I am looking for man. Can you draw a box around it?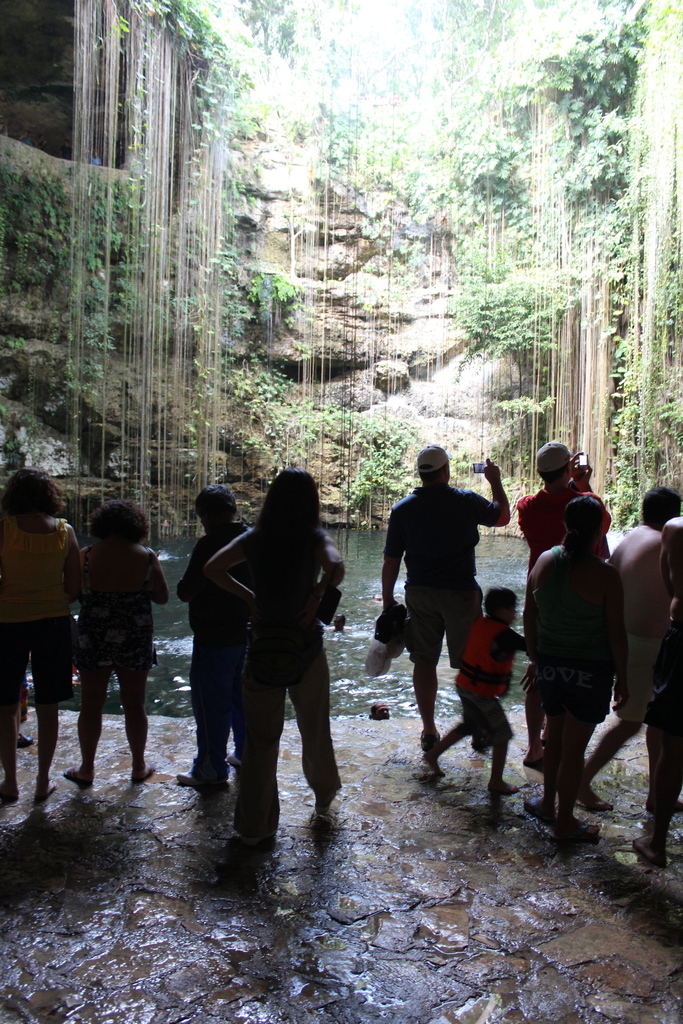
Sure, the bounding box is Rect(514, 435, 618, 777).
